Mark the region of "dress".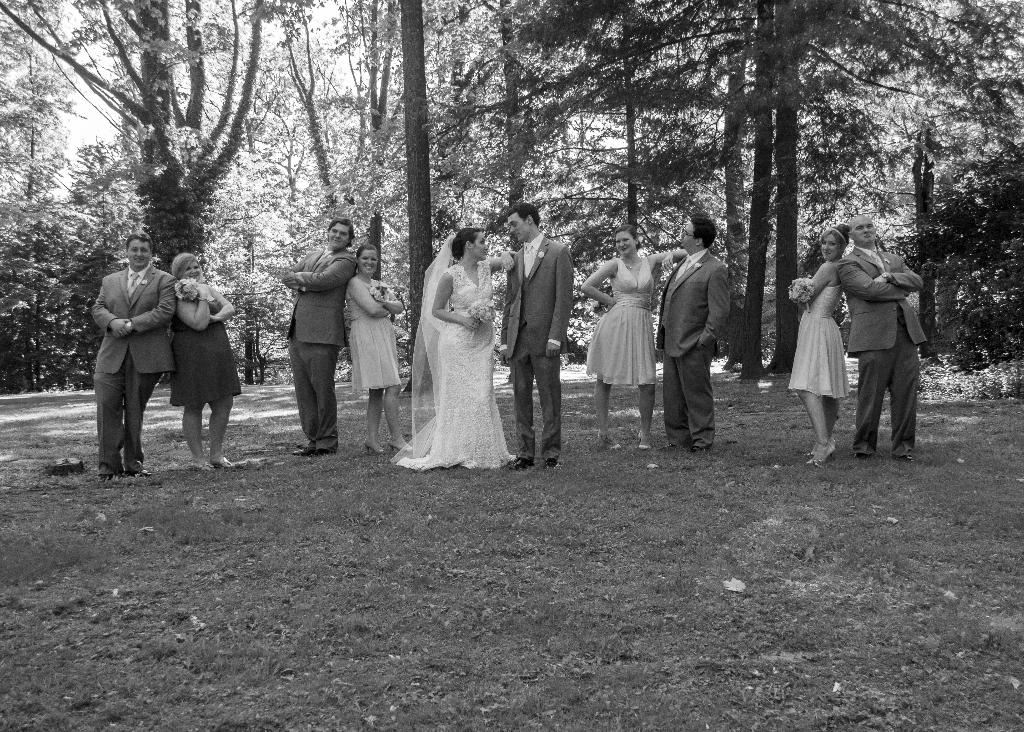
Region: bbox=[584, 255, 657, 381].
